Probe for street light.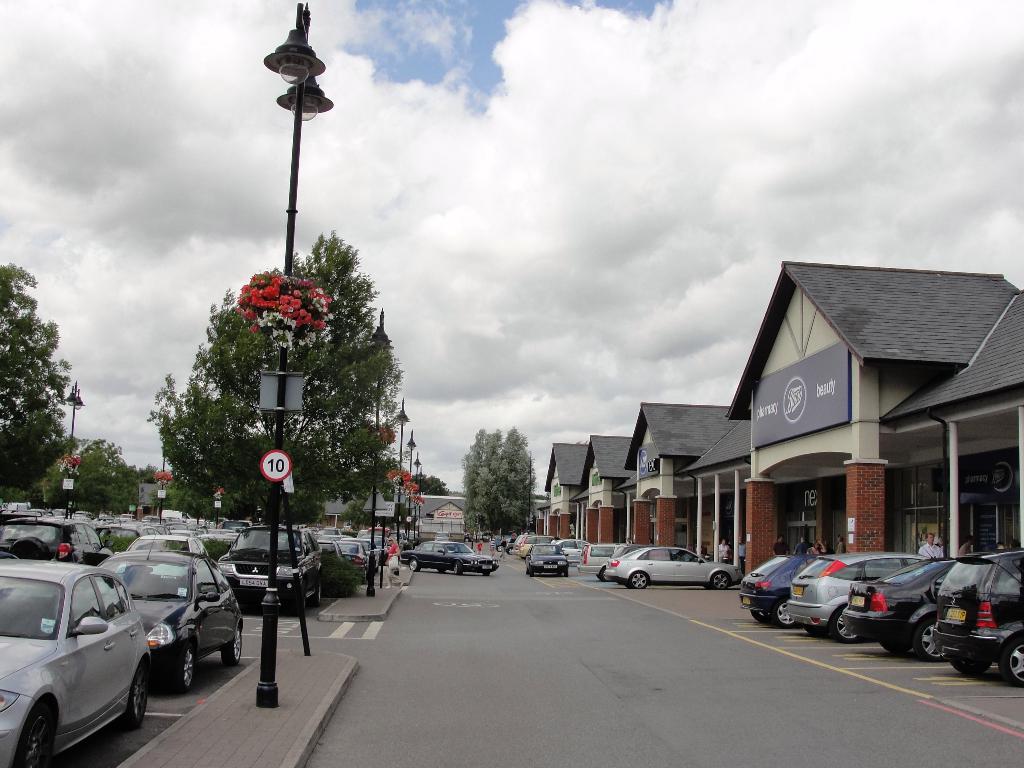
Probe result: <bbox>365, 308, 394, 596</bbox>.
